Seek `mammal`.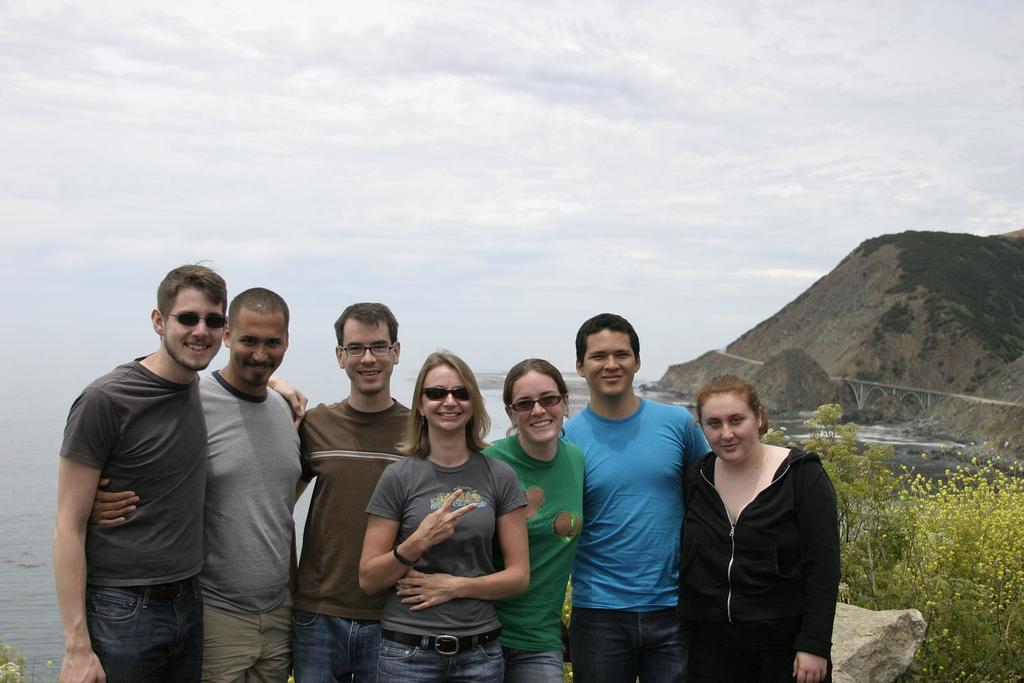
Rect(478, 360, 587, 682).
